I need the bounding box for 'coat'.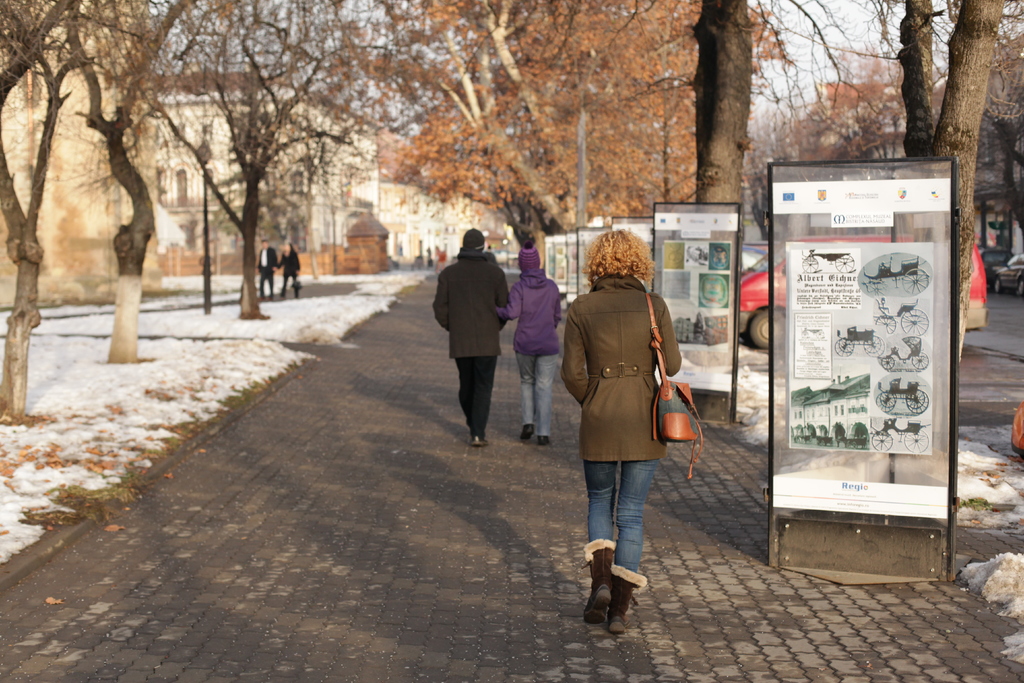
Here it is: locate(280, 243, 301, 276).
